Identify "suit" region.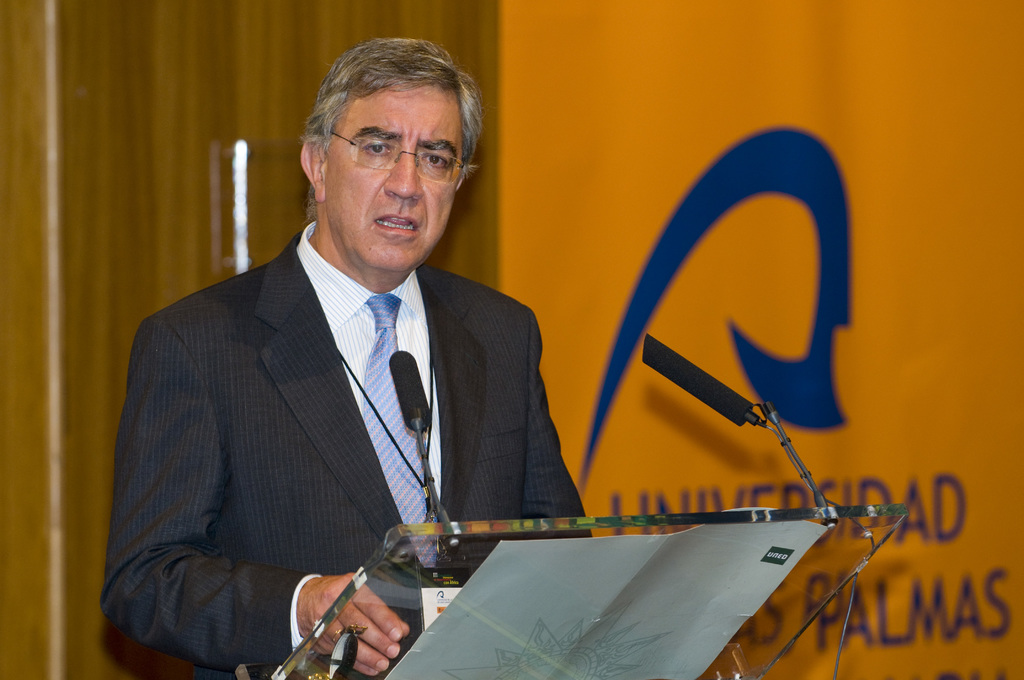
Region: pyautogui.locateOnScreen(134, 198, 595, 619).
